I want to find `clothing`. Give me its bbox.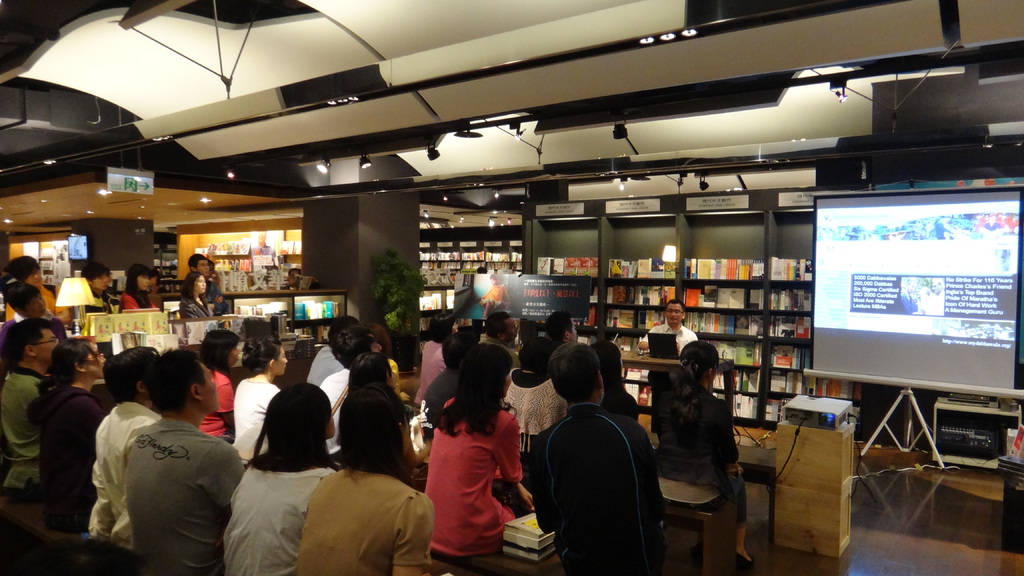
204, 365, 237, 442.
